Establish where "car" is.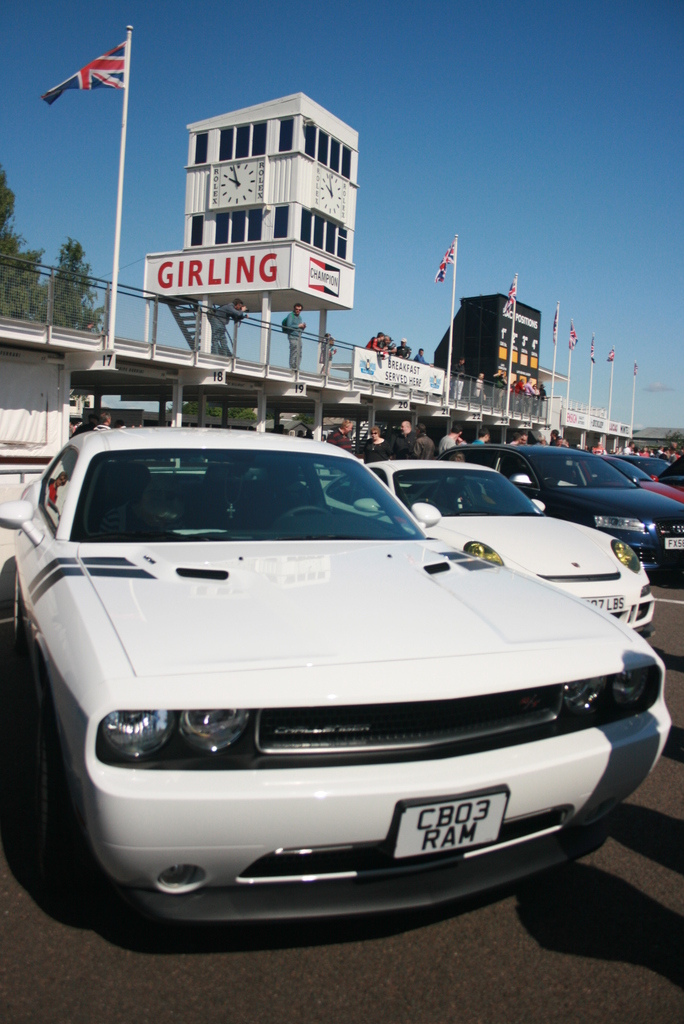
Established at (644,455,681,487).
